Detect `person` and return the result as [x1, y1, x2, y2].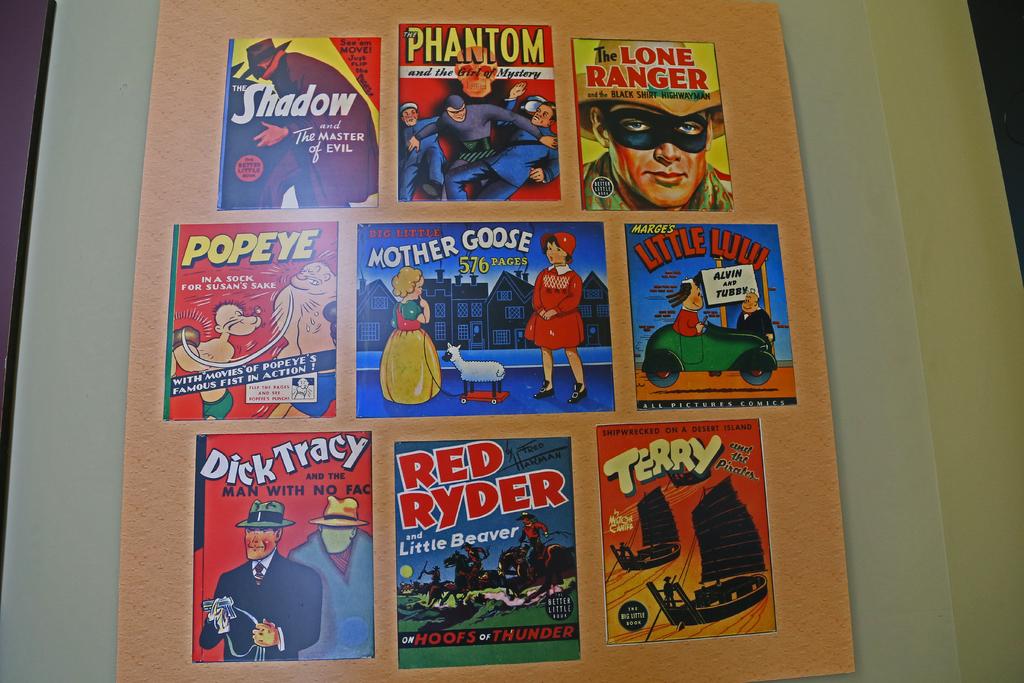
[287, 495, 376, 659].
